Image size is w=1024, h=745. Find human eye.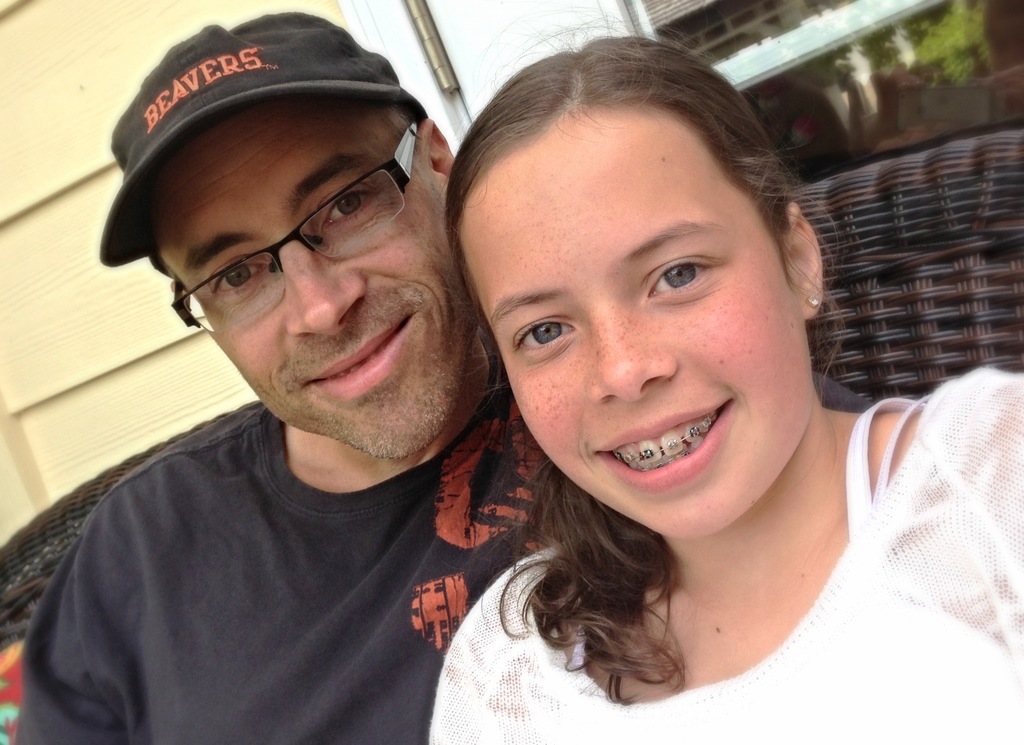
left=314, top=191, right=383, bottom=233.
